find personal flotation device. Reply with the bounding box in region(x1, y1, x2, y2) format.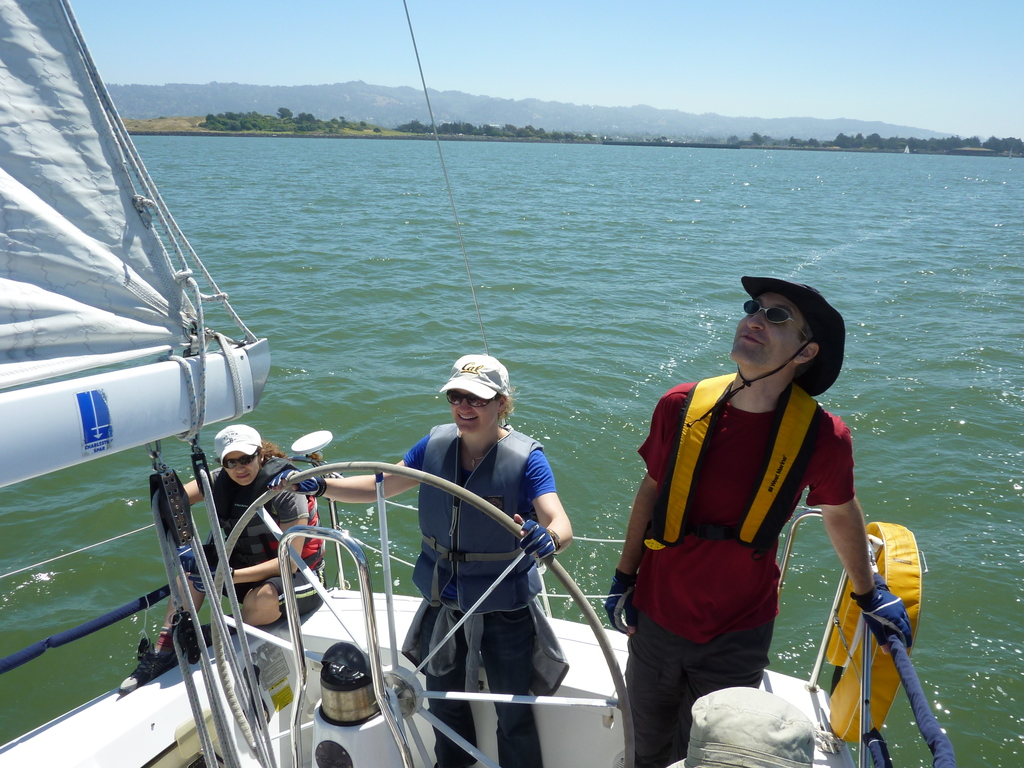
region(641, 369, 829, 551).
